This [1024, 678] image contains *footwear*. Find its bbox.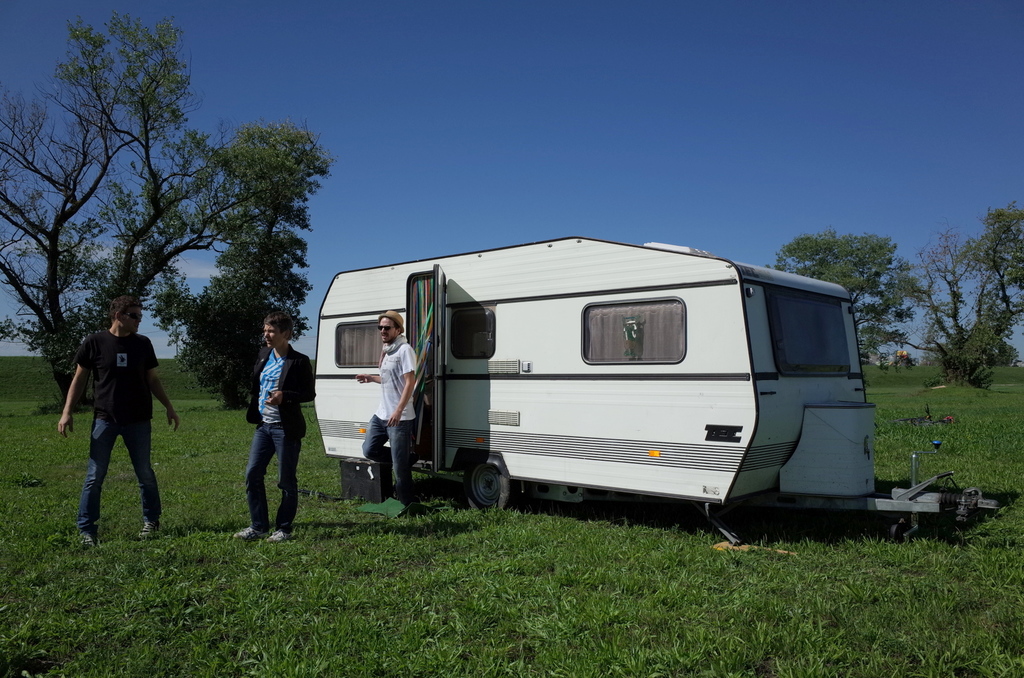
select_region(136, 523, 157, 539).
